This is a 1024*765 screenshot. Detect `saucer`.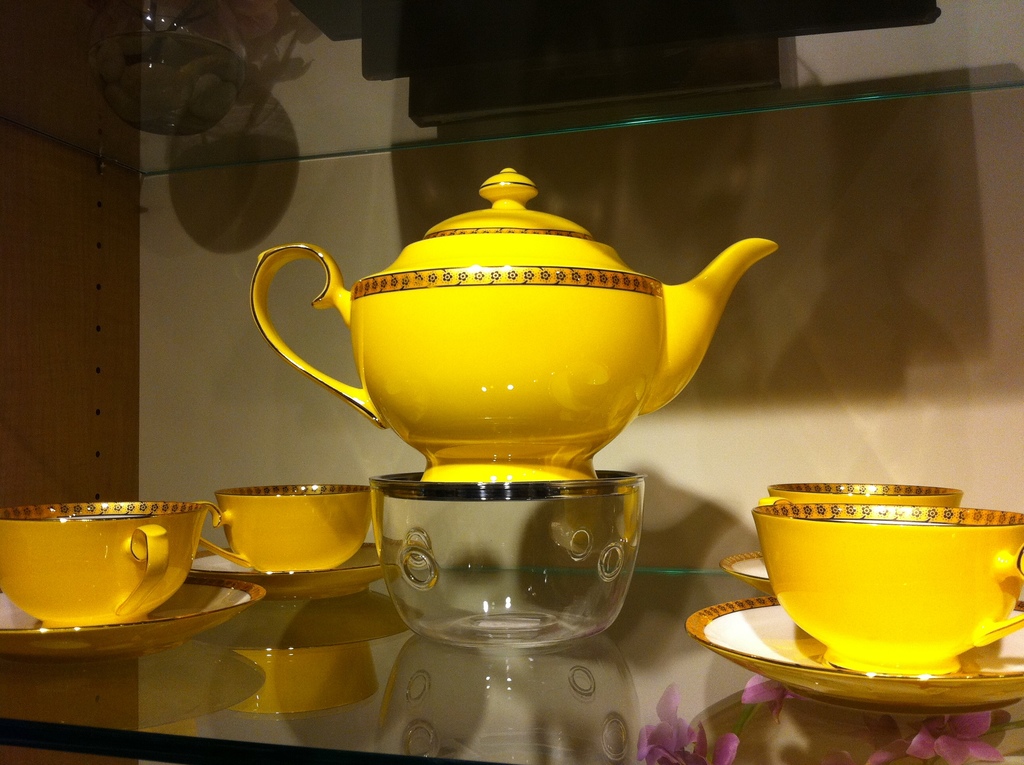
[left=683, top=588, right=1023, bottom=720].
